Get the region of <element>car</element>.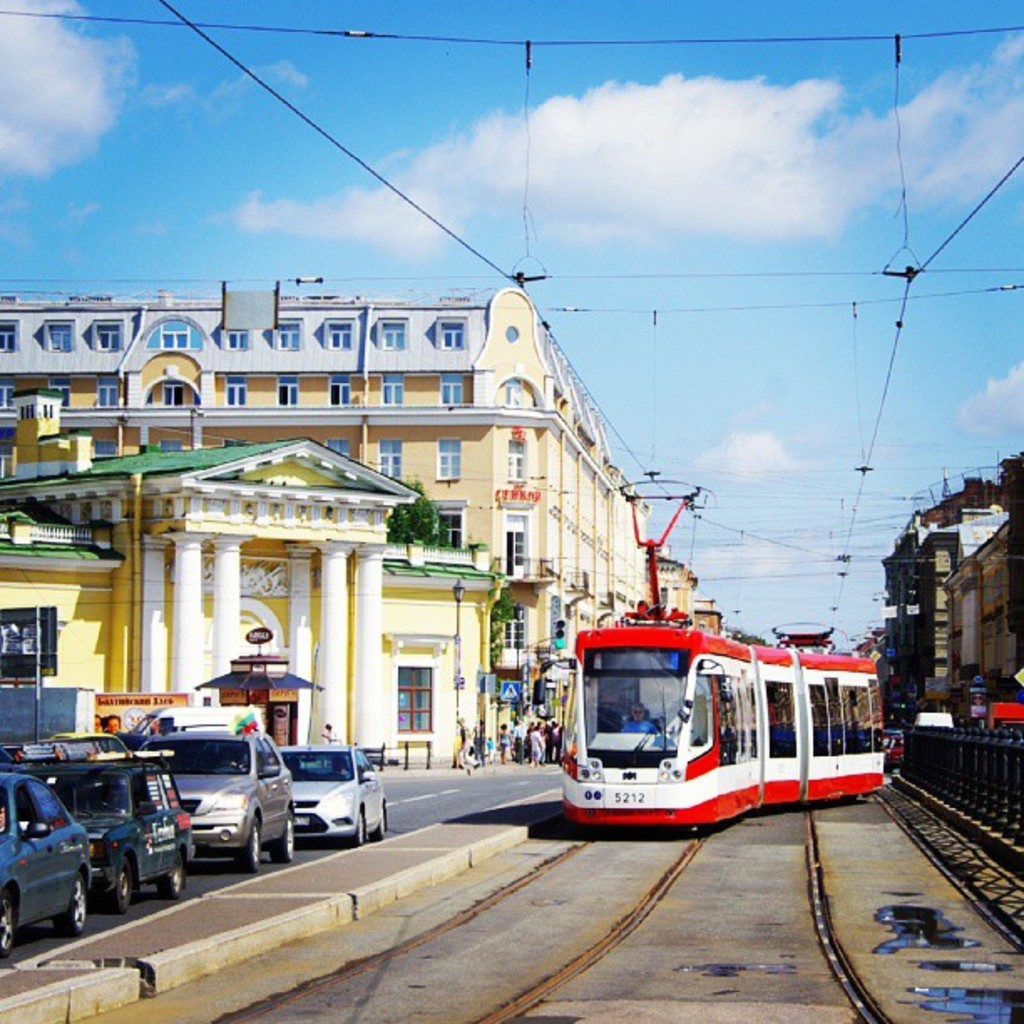
[0, 776, 97, 954].
